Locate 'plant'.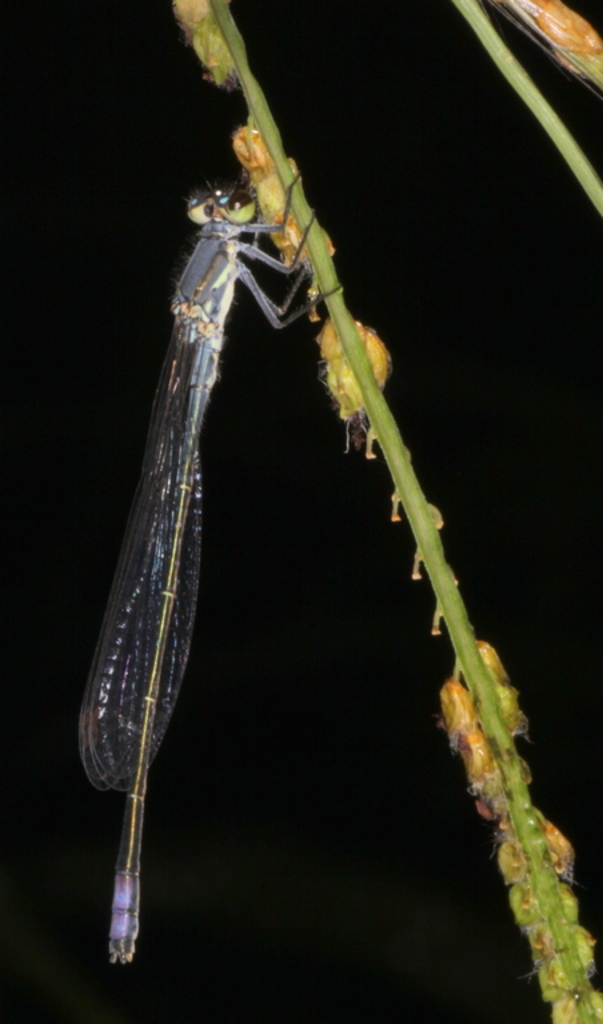
Bounding box: 191,0,602,1023.
